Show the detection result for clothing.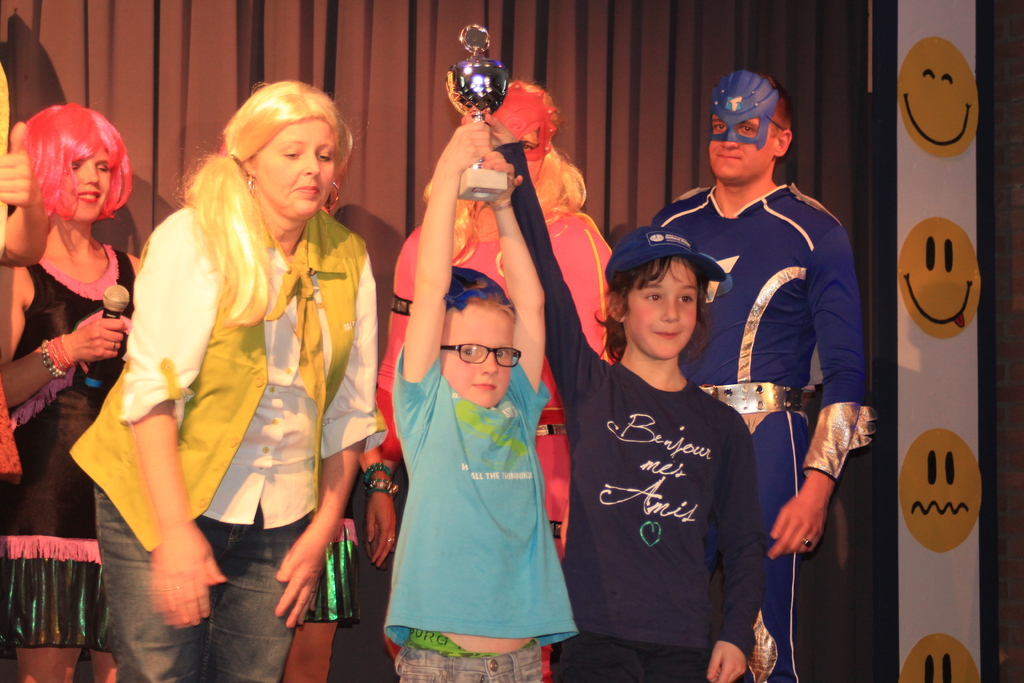
x1=519 y1=139 x2=768 y2=682.
